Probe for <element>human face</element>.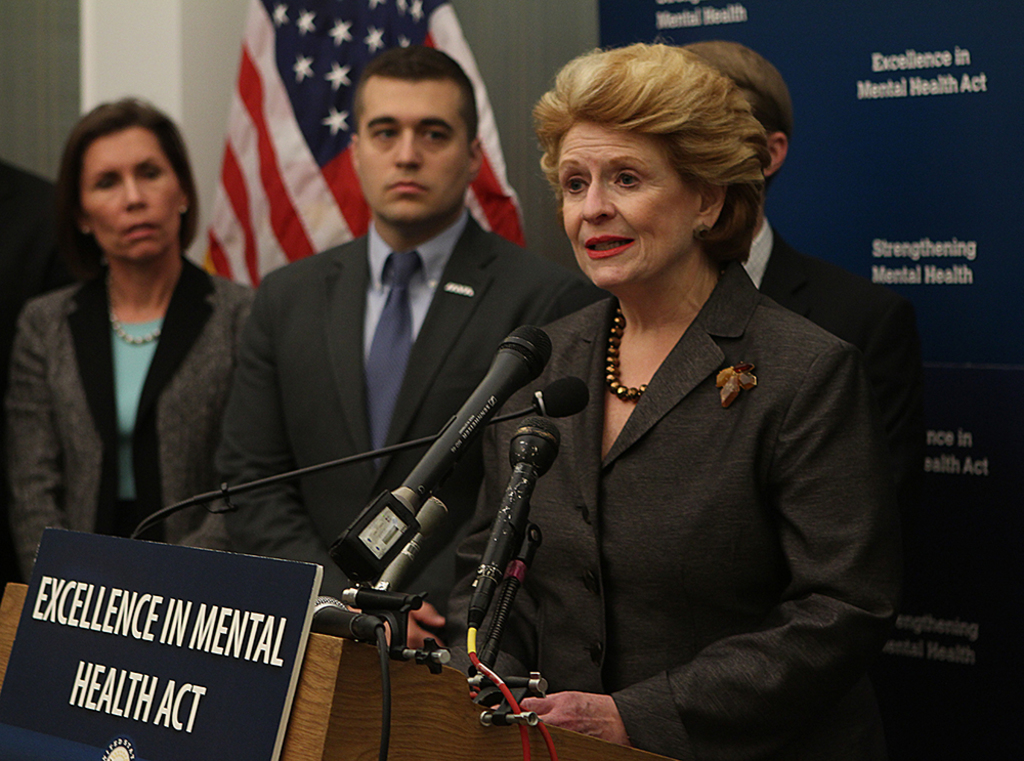
Probe result: <bbox>355, 69, 462, 222</bbox>.
